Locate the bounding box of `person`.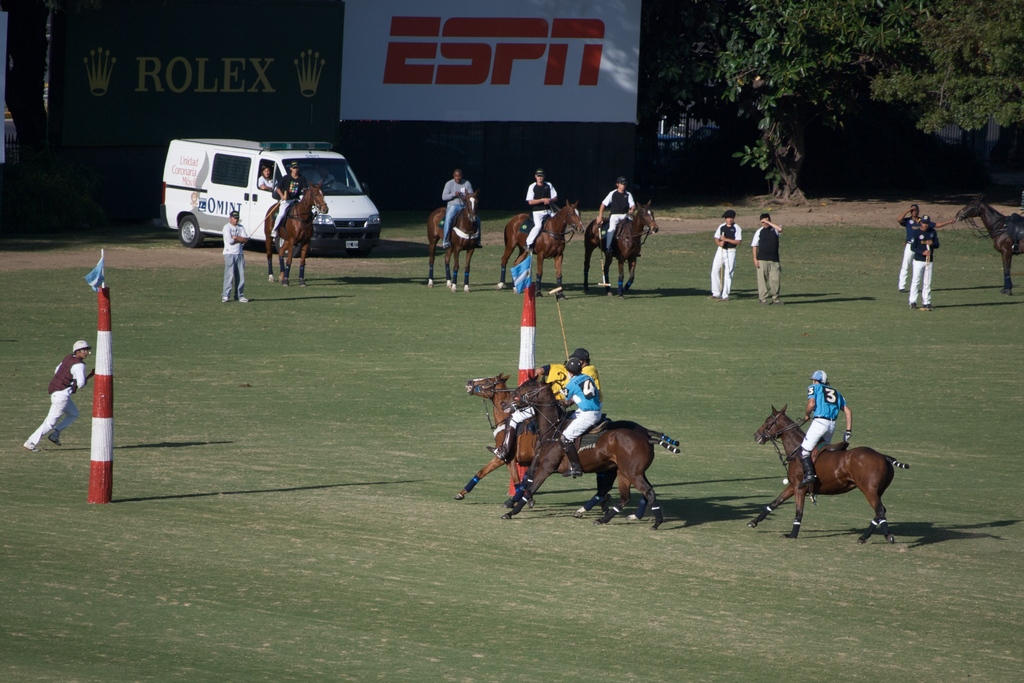
Bounding box: detection(541, 343, 602, 409).
